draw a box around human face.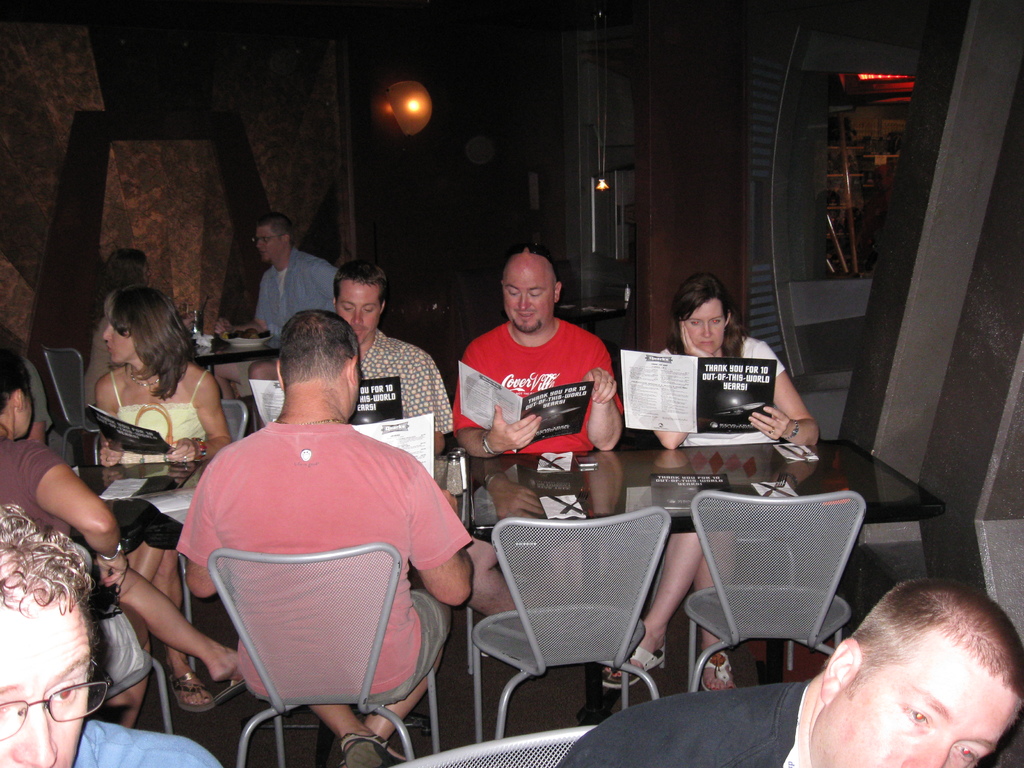
detection(807, 655, 1020, 767).
